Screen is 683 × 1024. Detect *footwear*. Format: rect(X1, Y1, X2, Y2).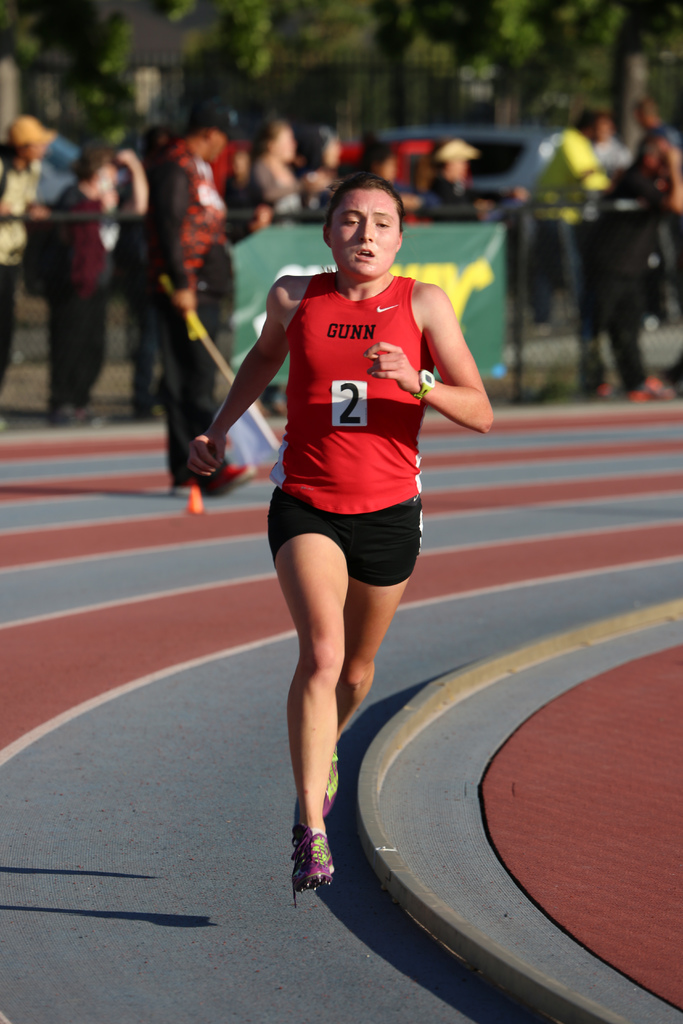
rect(319, 750, 351, 813).
